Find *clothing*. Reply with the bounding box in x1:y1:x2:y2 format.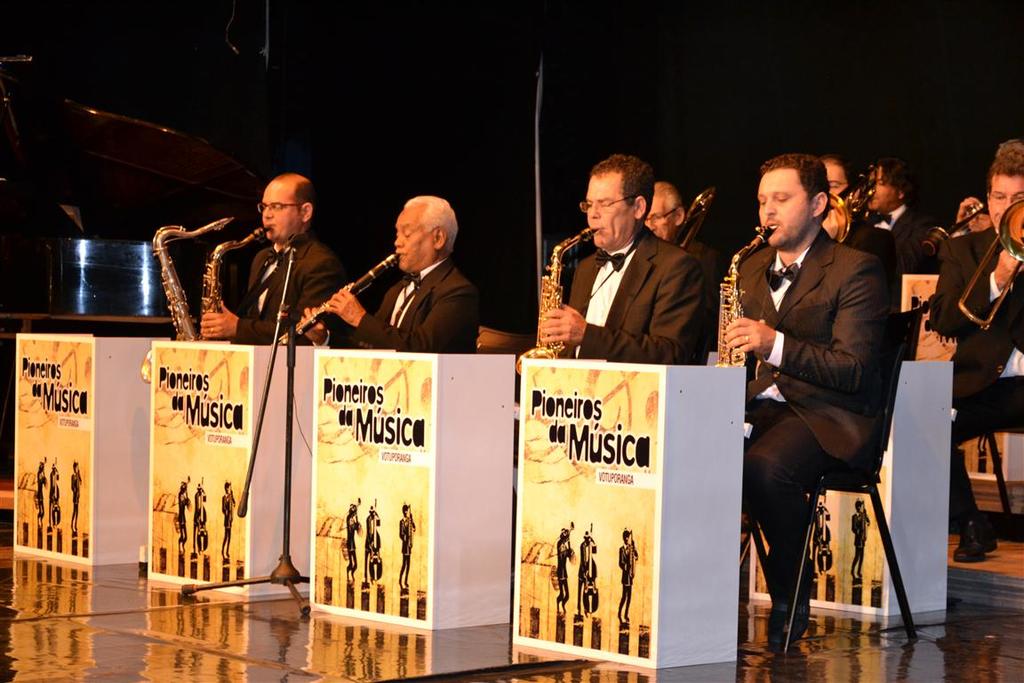
399:524:410:572.
